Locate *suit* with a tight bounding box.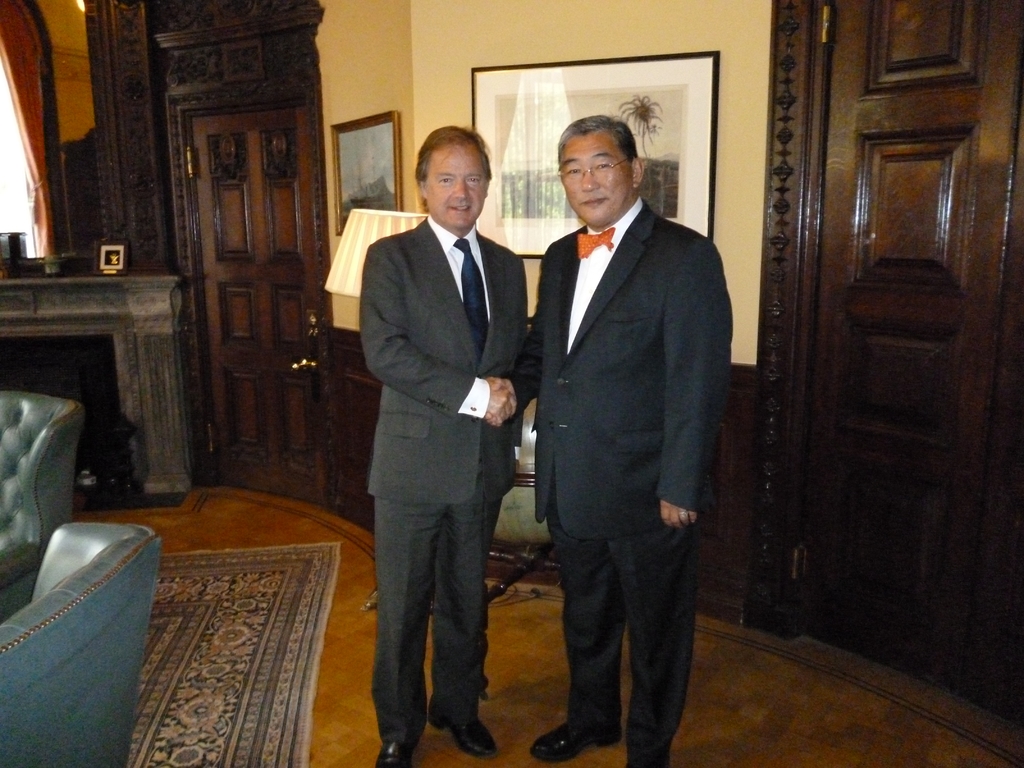
box=[502, 79, 730, 765].
